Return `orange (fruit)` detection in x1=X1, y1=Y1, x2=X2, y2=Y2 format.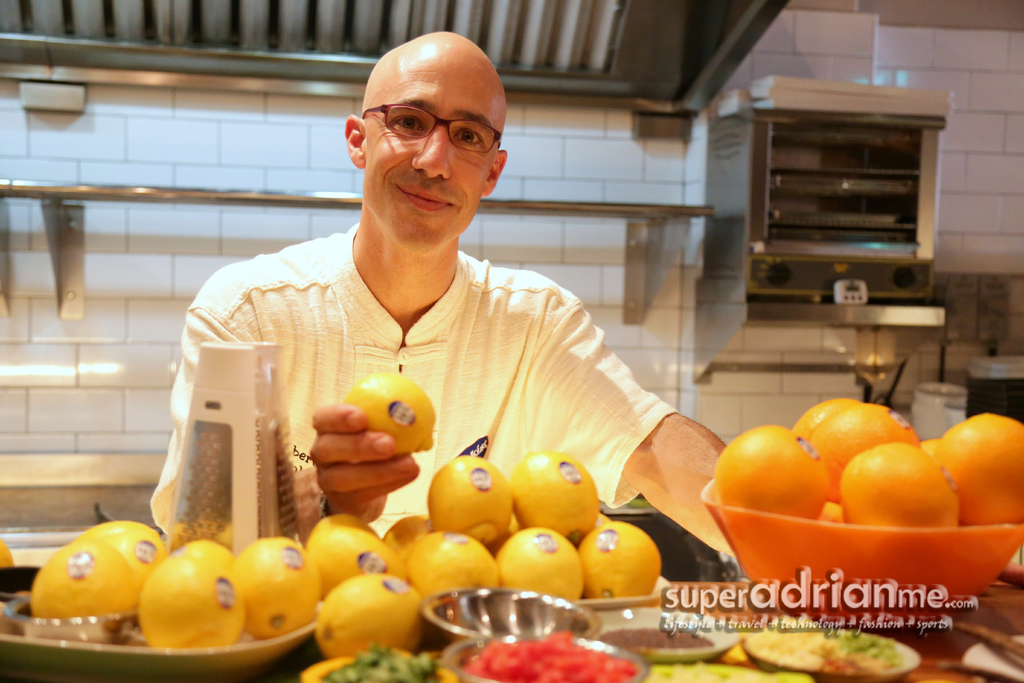
x1=81, y1=514, x2=166, y2=573.
